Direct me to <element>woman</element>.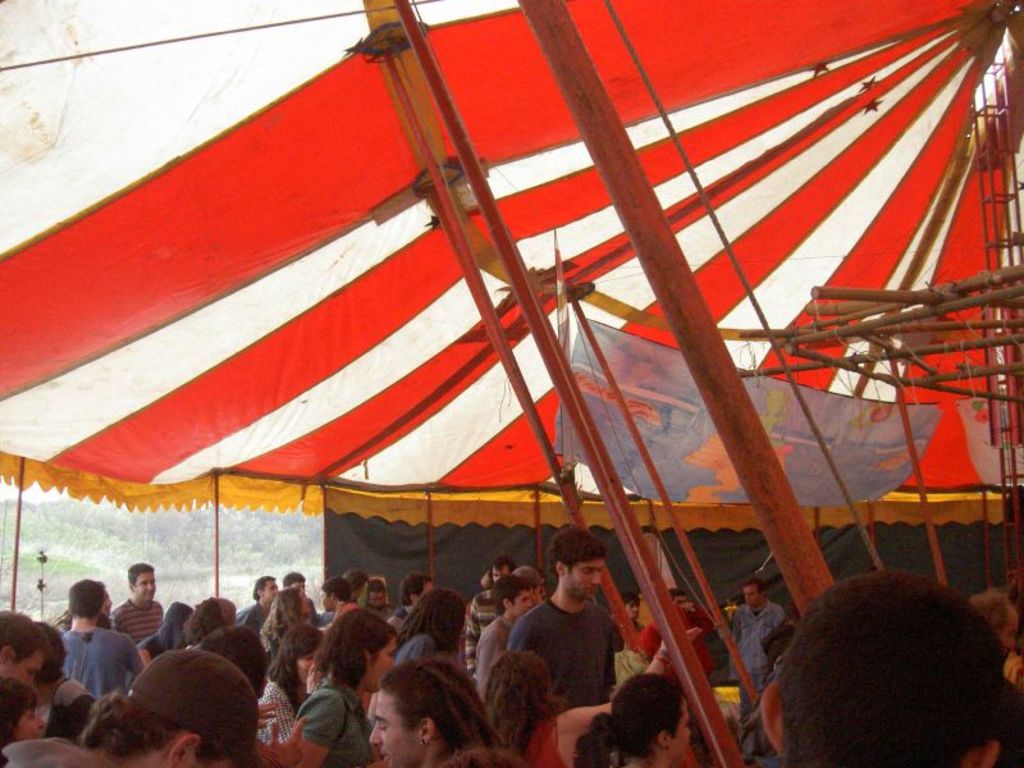
Direction: <box>572,672,687,767</box>.
